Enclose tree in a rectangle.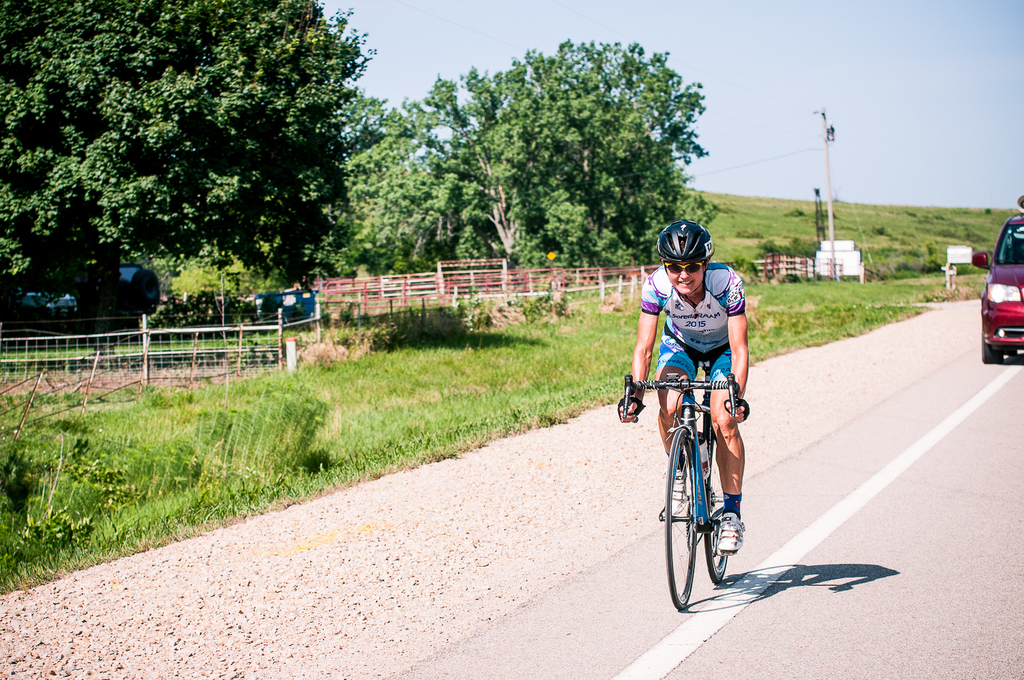
[409, 36, 685, 237].
